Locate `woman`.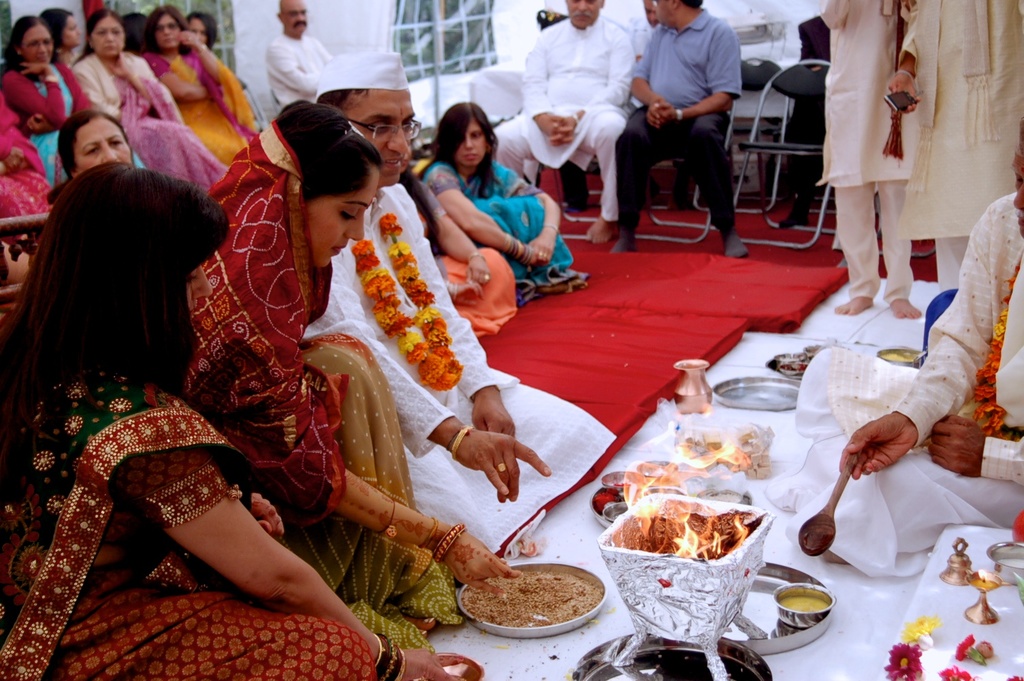
Bounding box: region(187, 10, 214, 52).
